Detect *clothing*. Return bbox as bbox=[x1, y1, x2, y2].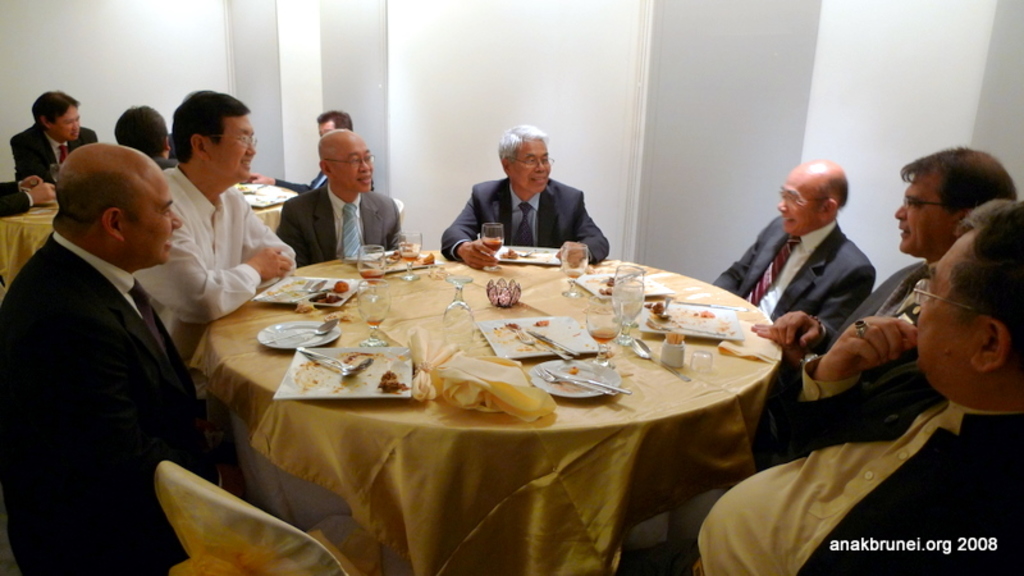
bbox=[0, 230, 251, 575].
